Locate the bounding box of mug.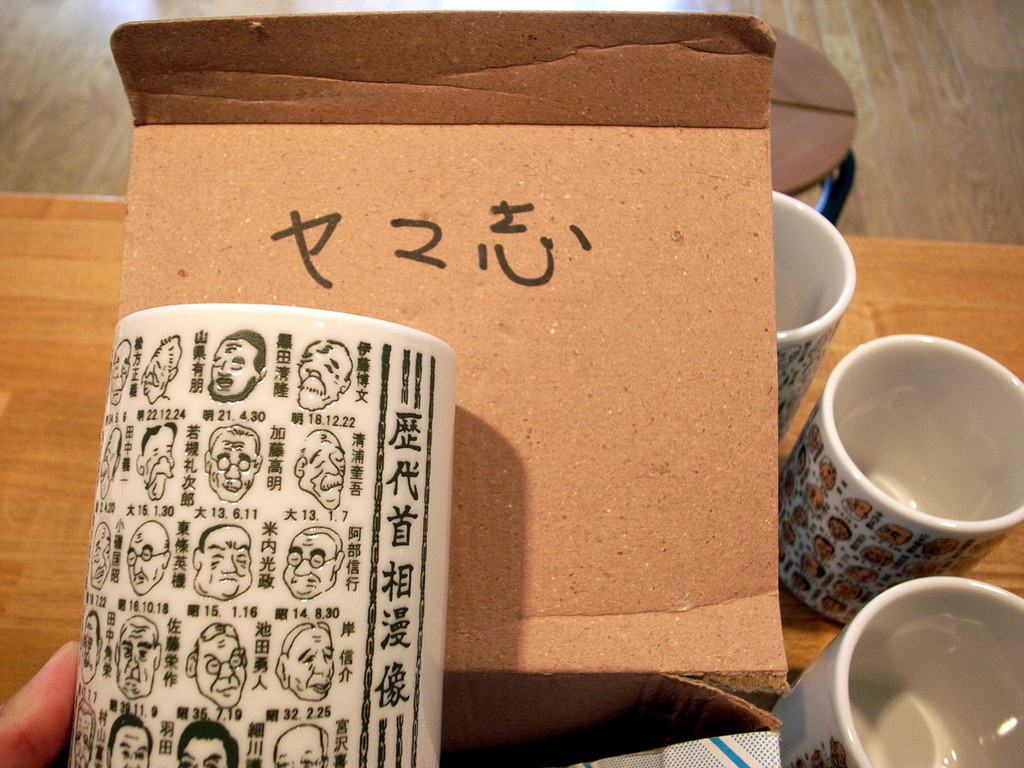
Bounding box: x1=771 y1=576 x2=1023 y2=767.
